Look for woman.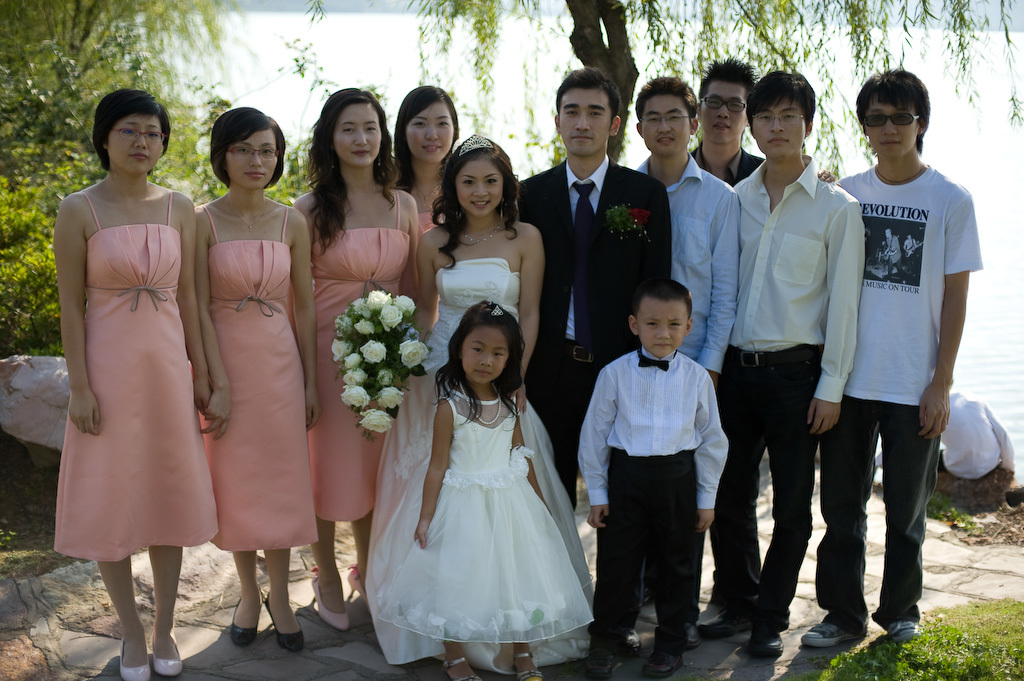
Found: x1=364, y1=128, x2=598, y2=666.
